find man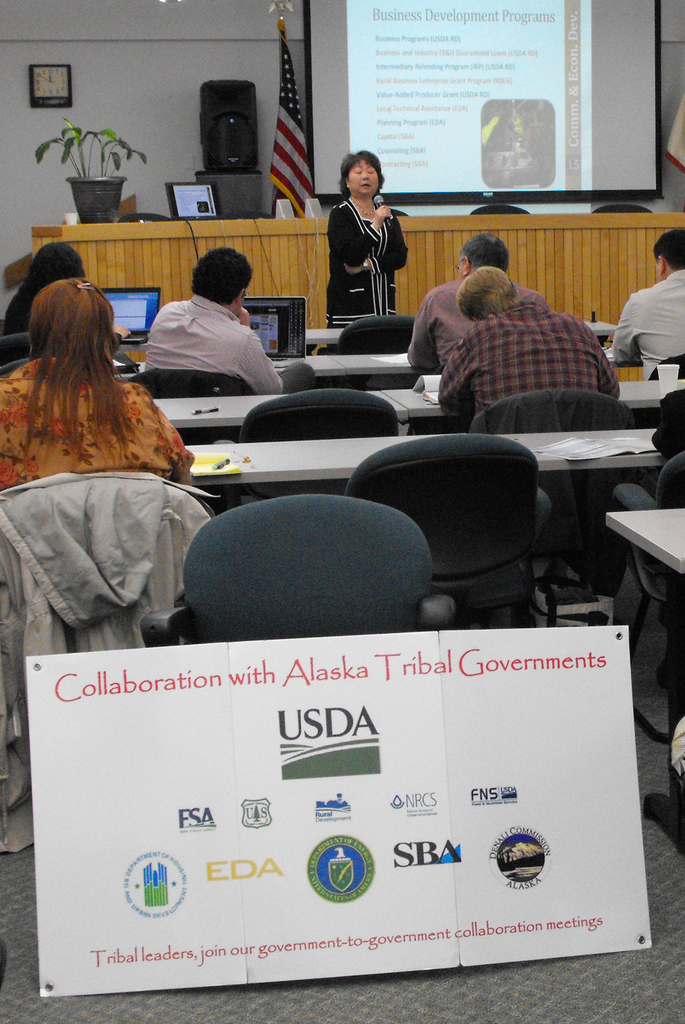
detection(604, 225, 684, 379)
